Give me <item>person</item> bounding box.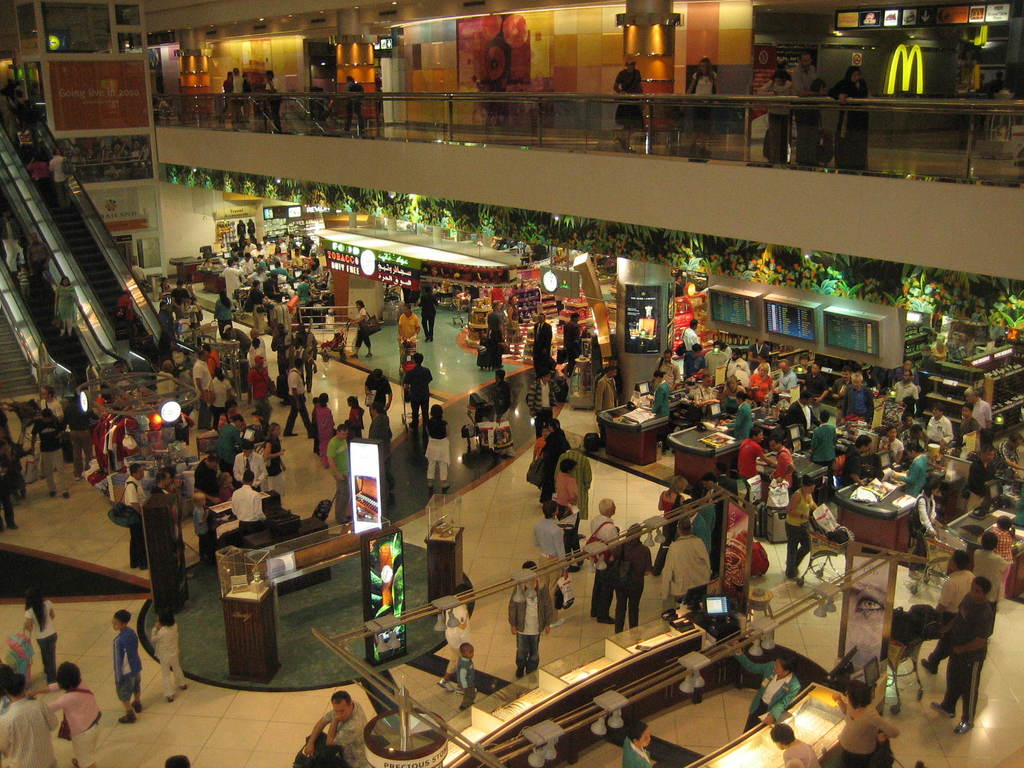
Rect(192, 449, 222, 502).
